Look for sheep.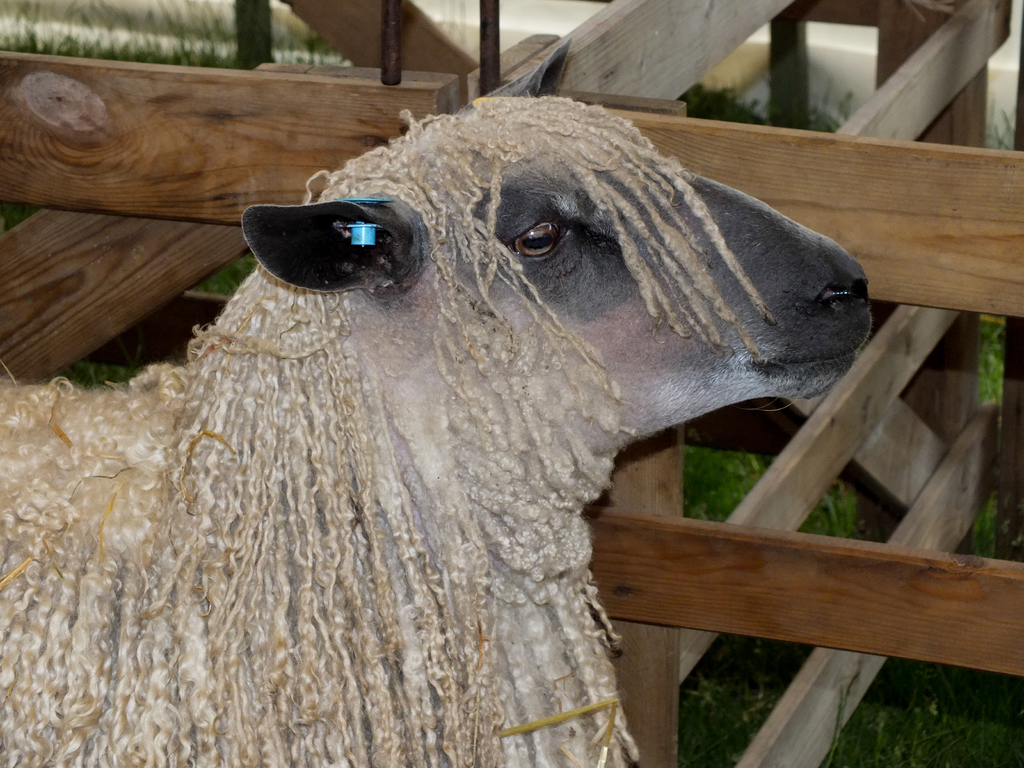
Found: (x1=0, y1=95, x2=874, y2=767).
